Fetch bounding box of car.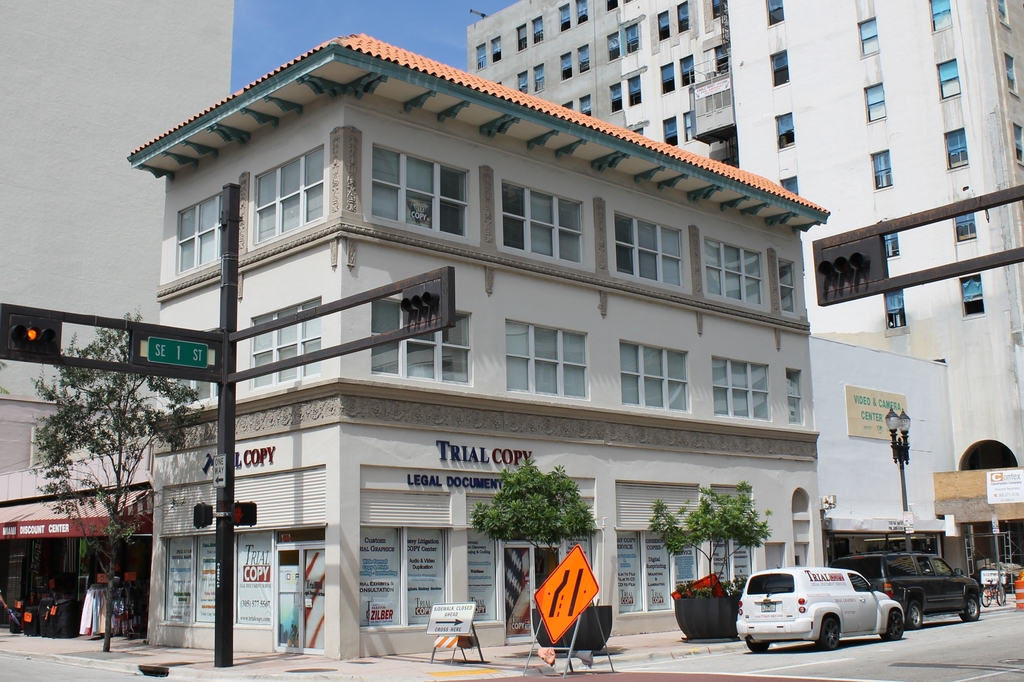
Bbox: (left=827, top=552, right=980, bottom=632).
